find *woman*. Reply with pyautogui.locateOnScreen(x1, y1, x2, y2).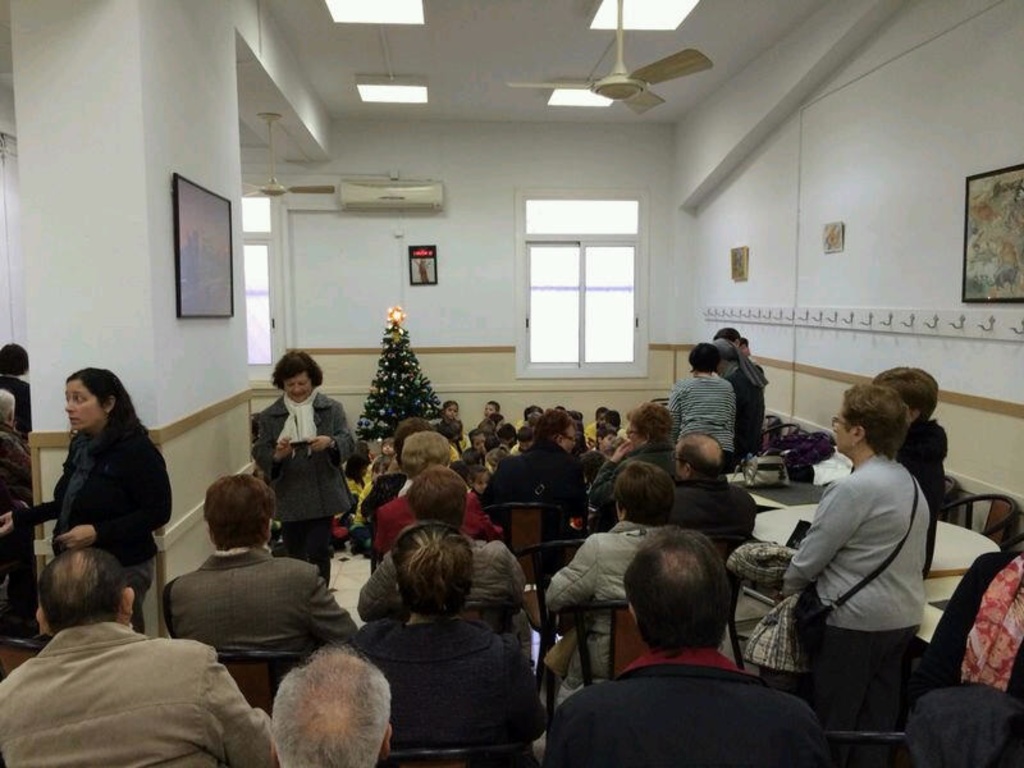
pyautogui.locateOnScreen(357, 411, 434, 534).
